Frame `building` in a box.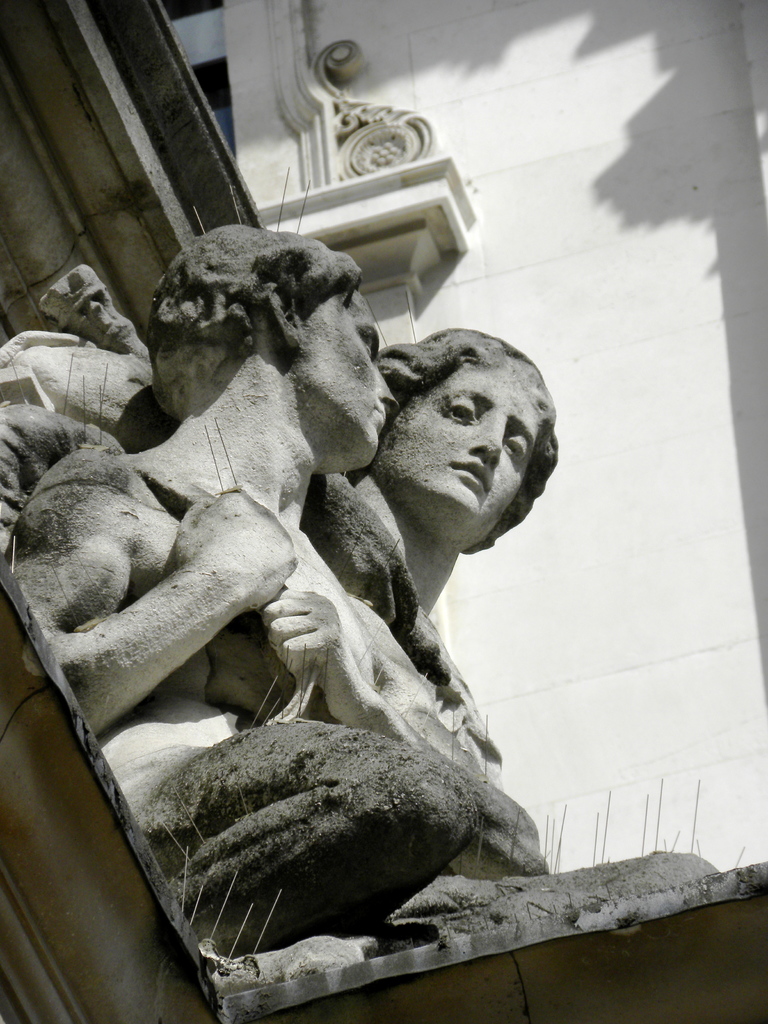
<region>0, 0, 767, 1023</region>.
